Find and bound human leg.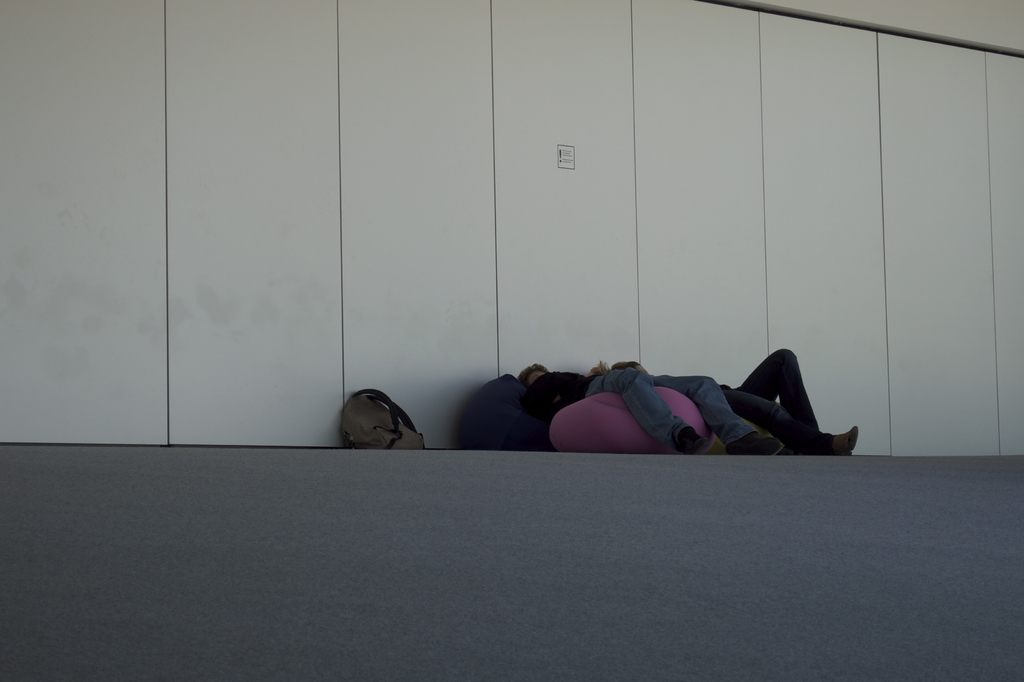
Bound: <box>649,372,787,459</box>.
